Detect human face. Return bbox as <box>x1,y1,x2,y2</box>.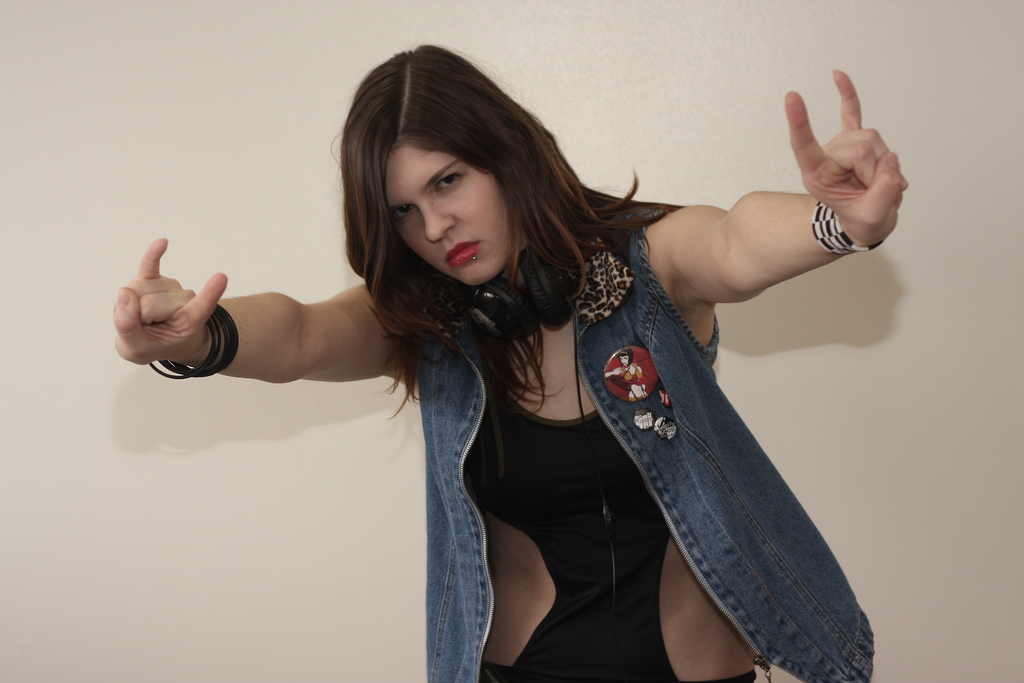
<box>380,142,512,287</box>.
